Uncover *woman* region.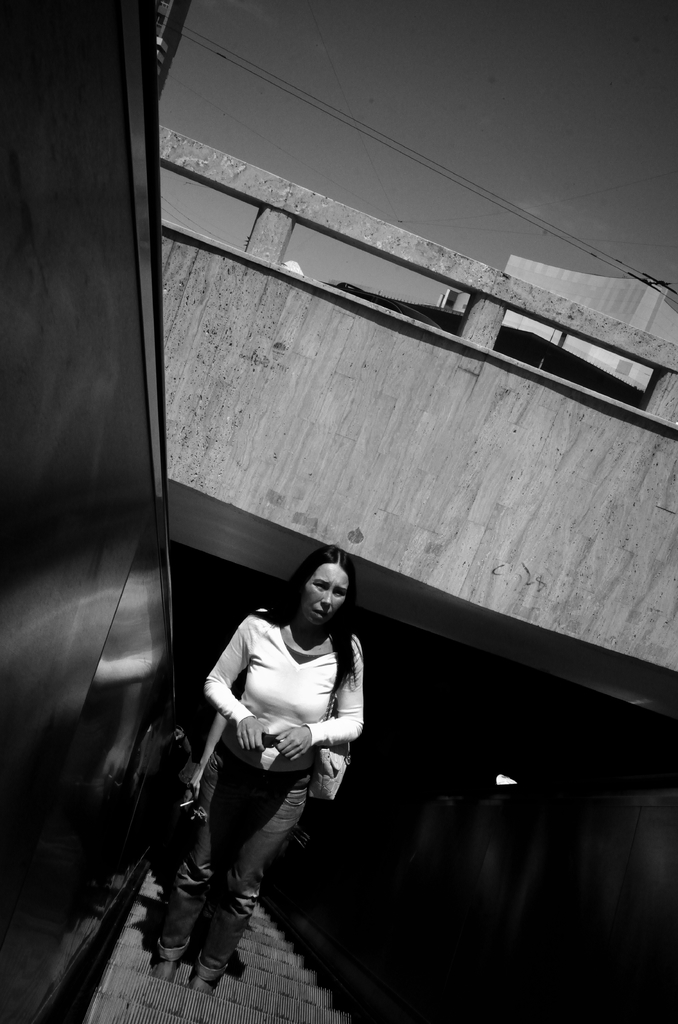
Uncovered: box=[187, 529, 375, 957].
